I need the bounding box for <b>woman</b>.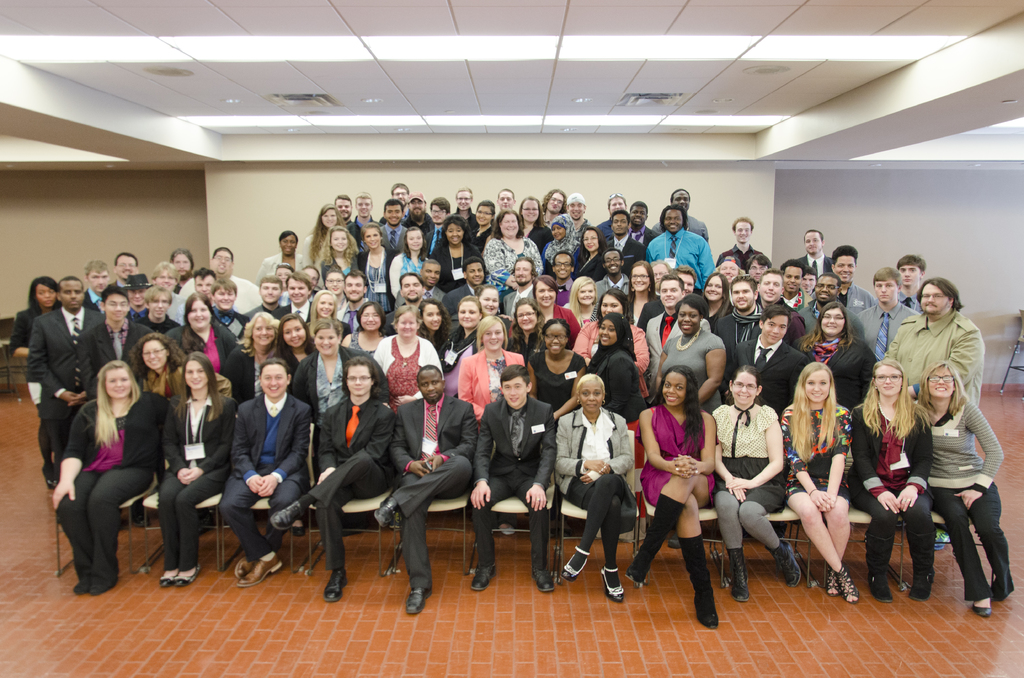
Here it is: 712, 366, 809, 601.
